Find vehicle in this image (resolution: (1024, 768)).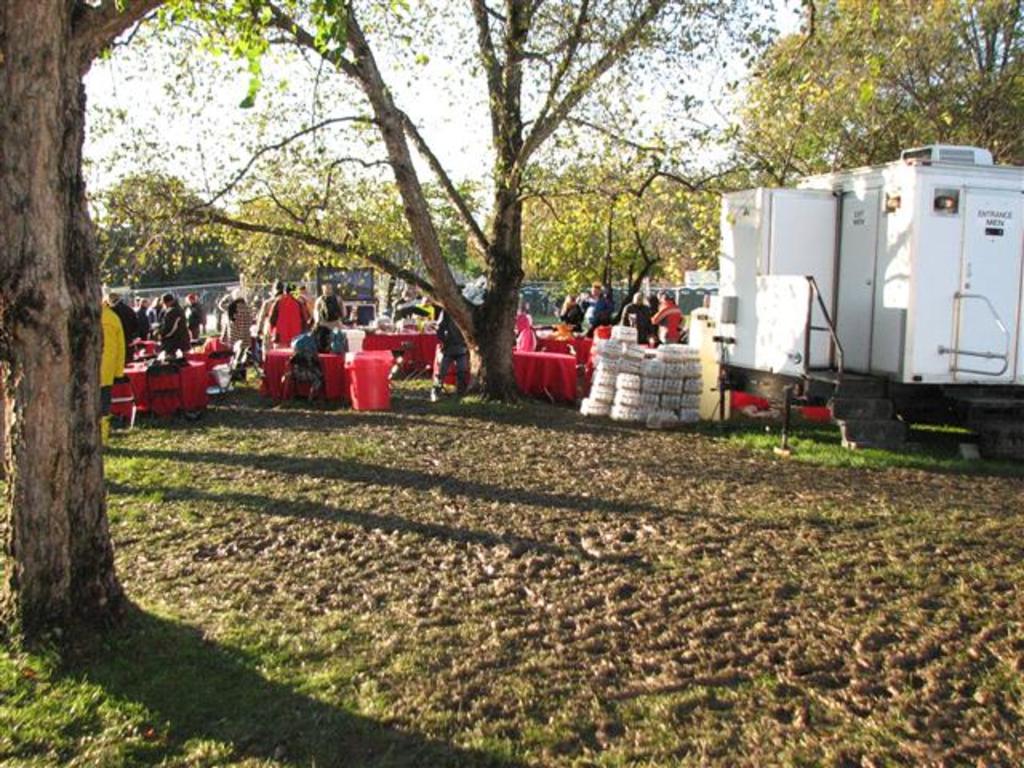
x1=309, y1=261, x2=392, y2=333.
